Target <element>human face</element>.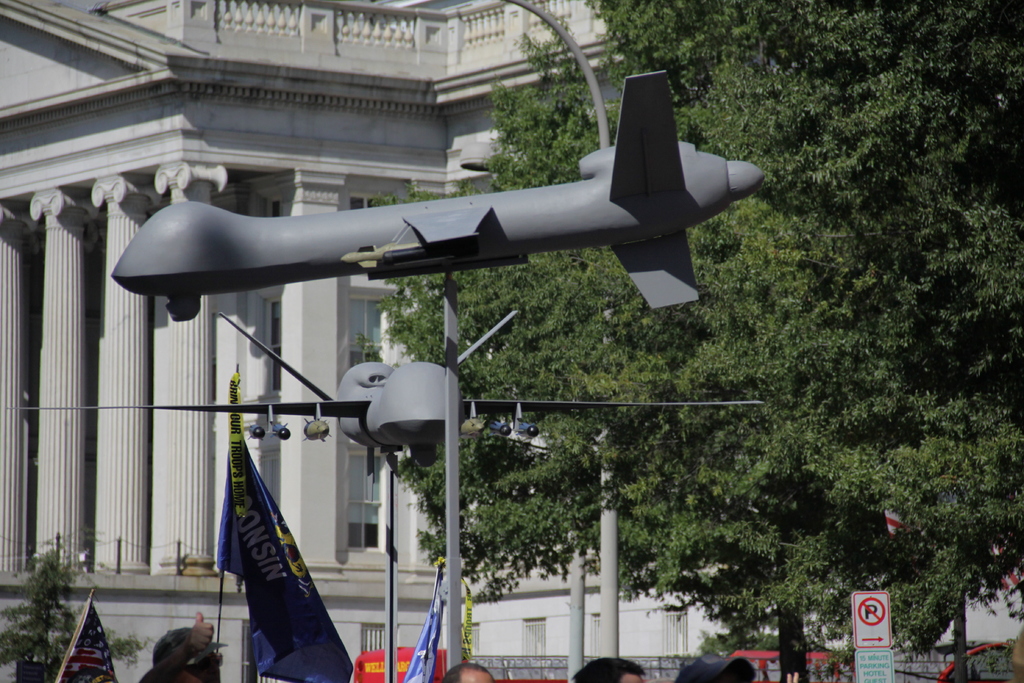
Target region: bbox=[621, 673, 652, 682].
